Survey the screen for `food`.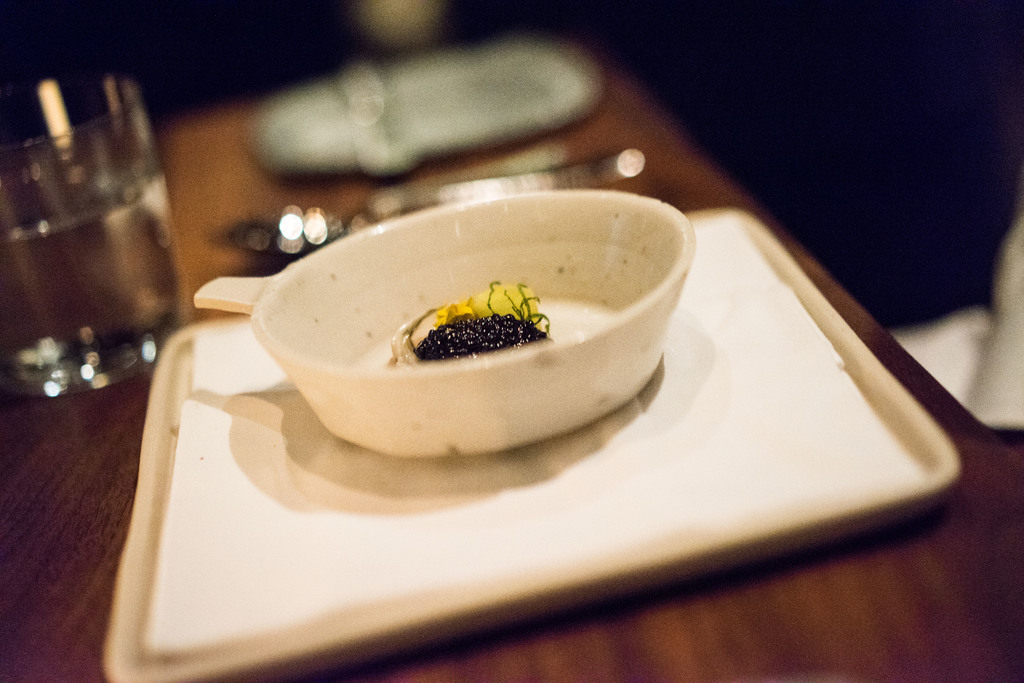
Survey found: bbox(387, 280, 557, 364).
